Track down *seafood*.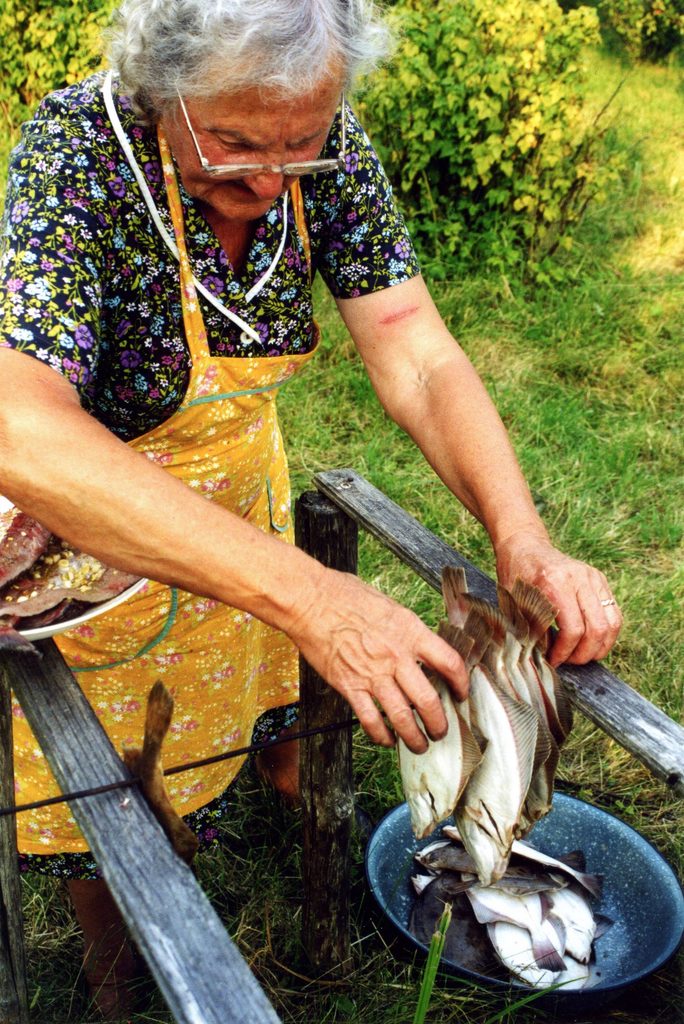
Tracked to bbox(74, 684, 207, 1014).
